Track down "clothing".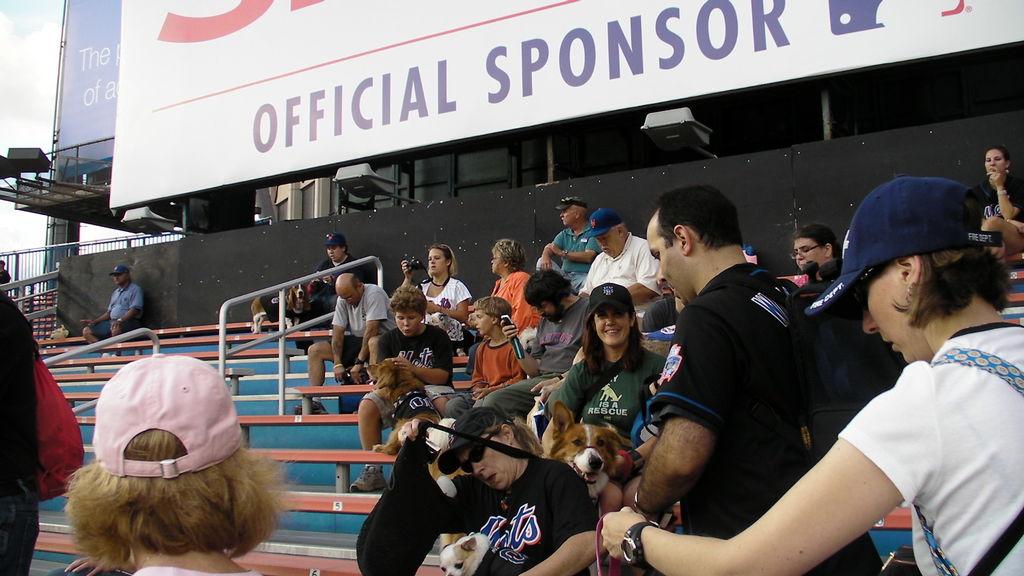
Tracked to [x1=799, y1=212, x2=1019, y2=536].
